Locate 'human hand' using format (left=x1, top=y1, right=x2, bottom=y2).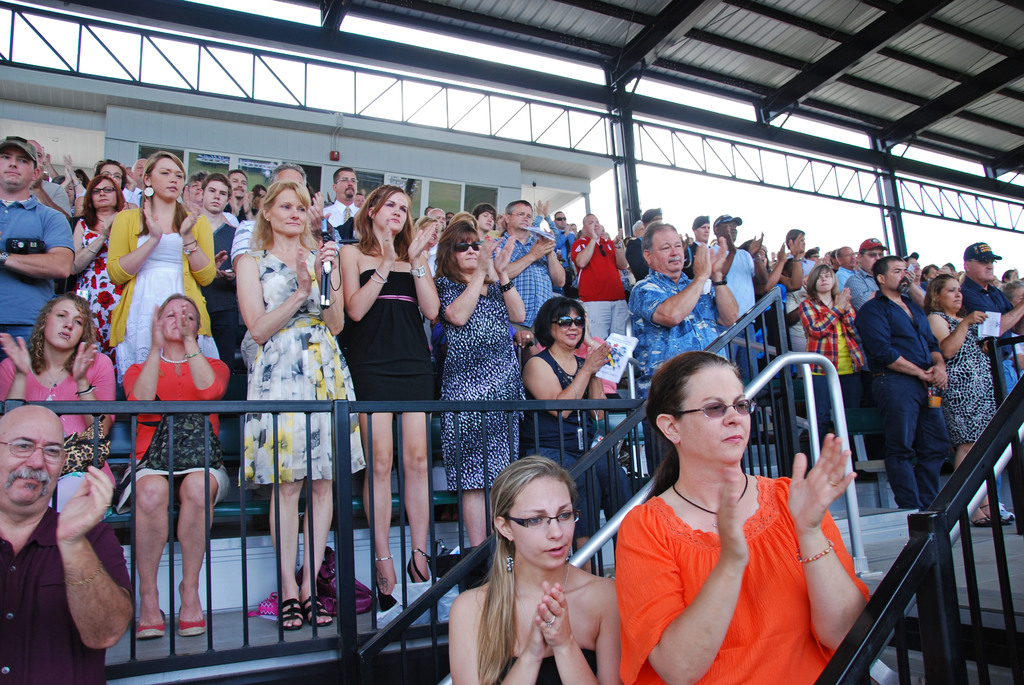
(left=612, top=227, right=623, bottom=247).
